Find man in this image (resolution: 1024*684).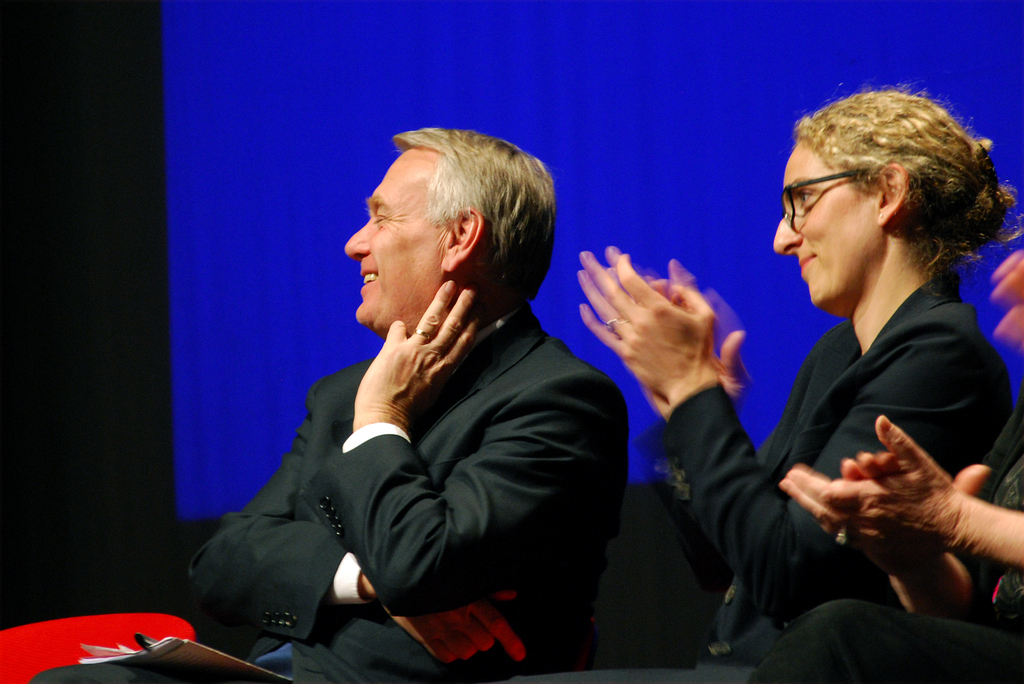
l=220, t=126, r=660, b=683.
